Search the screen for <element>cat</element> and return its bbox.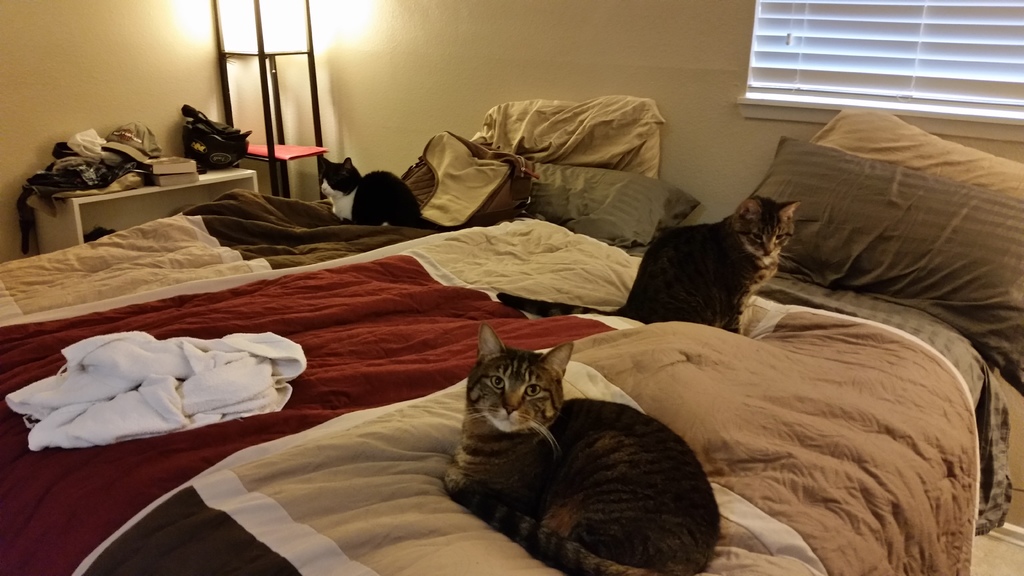
Found: bbox=[497, 196, 797, 341].
